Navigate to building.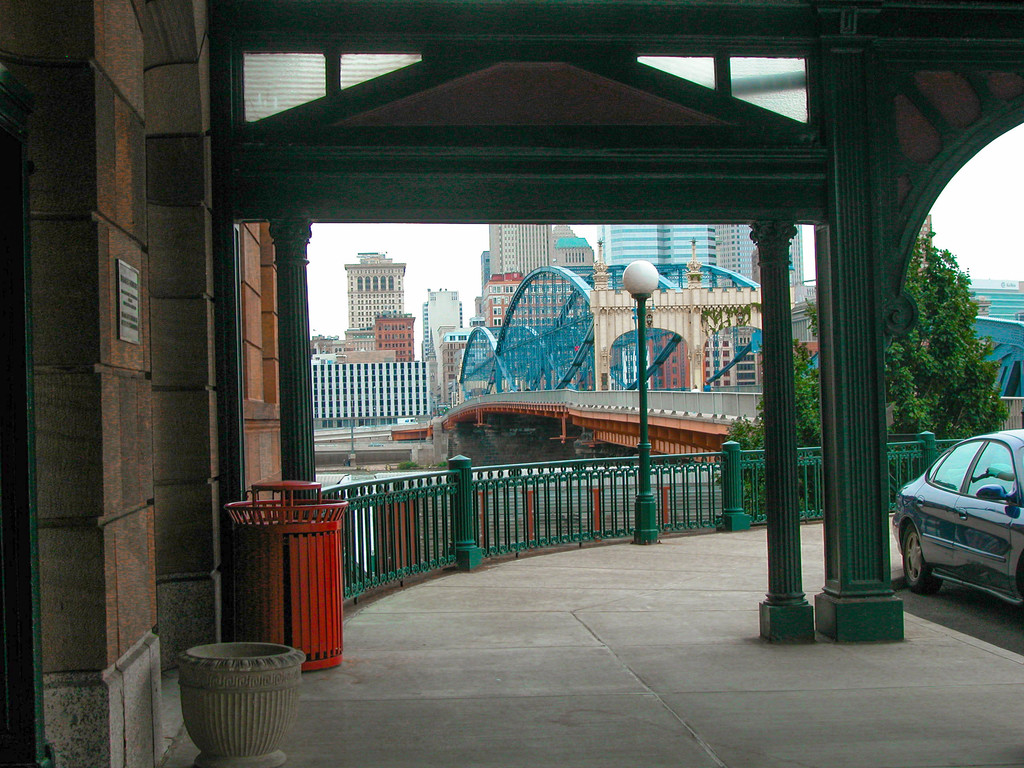
Navigation target: 379 312 417 363.
